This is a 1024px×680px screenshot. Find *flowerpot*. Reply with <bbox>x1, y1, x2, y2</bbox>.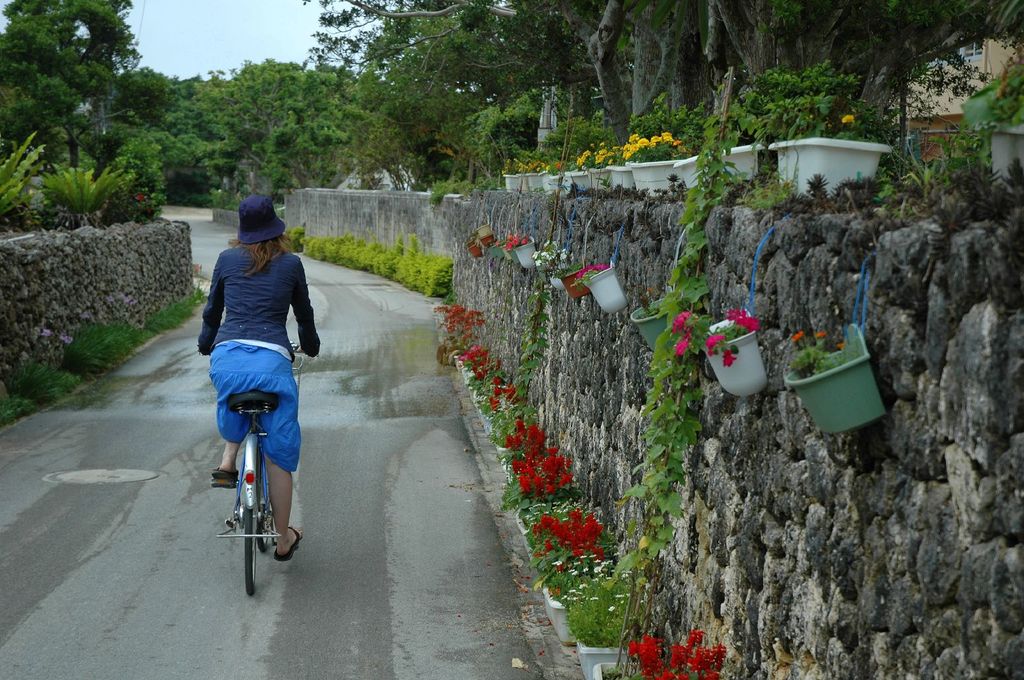
<bbox>561, 266, 595, 301</bbox>.
